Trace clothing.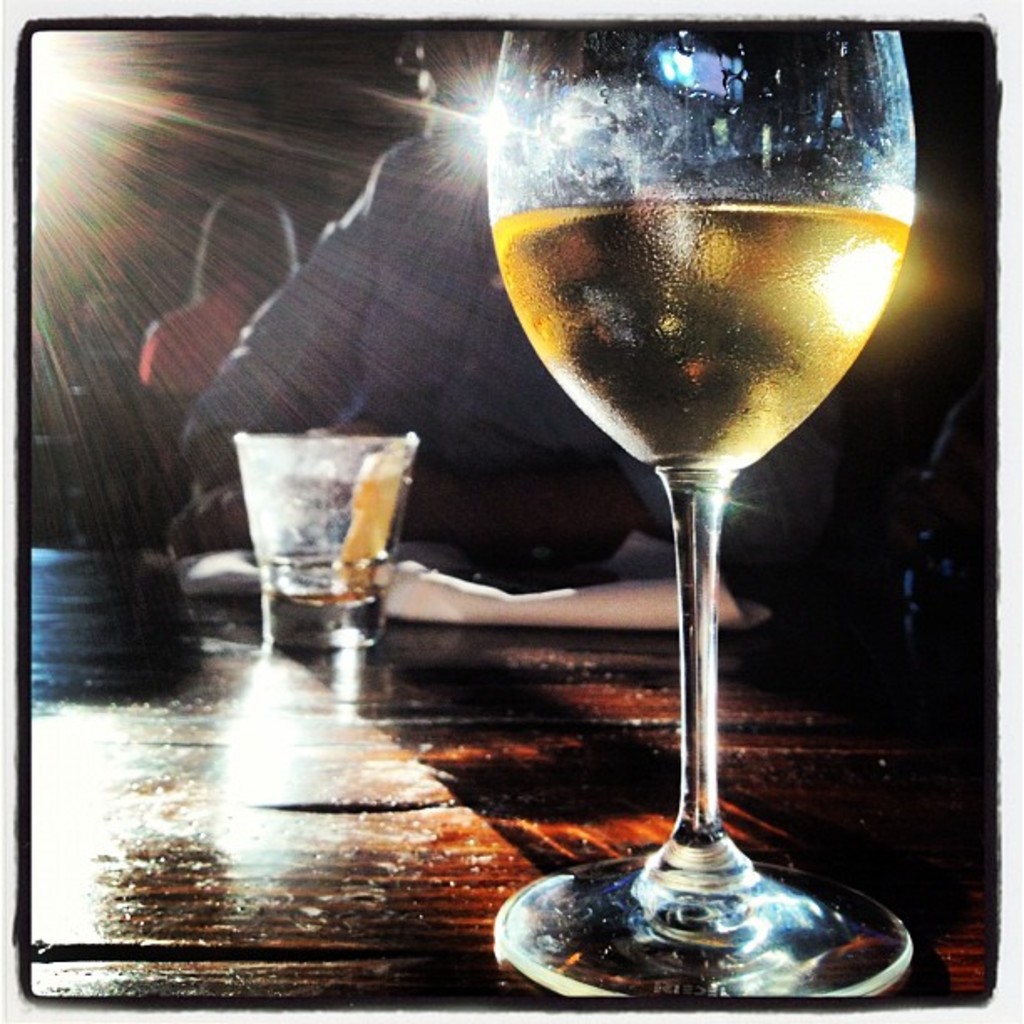
Traced to BBox(164, 107, 681, 559).
